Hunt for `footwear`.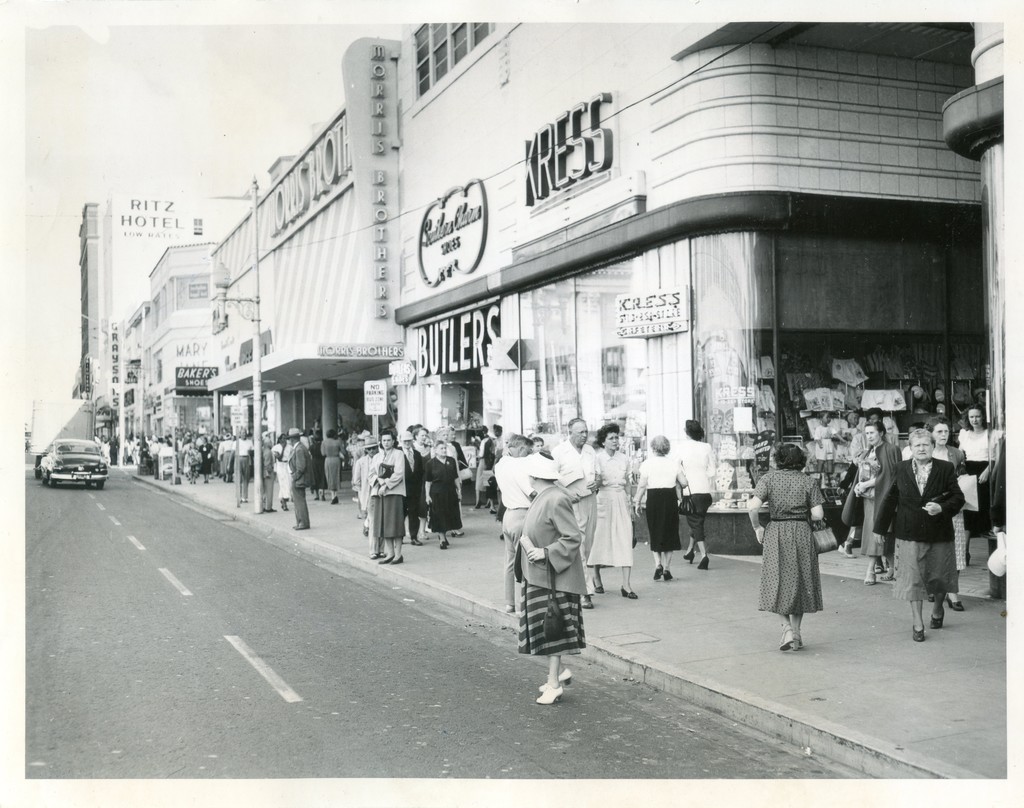
Hunted down at (left=378, top=552, right=391, bottom=563).
